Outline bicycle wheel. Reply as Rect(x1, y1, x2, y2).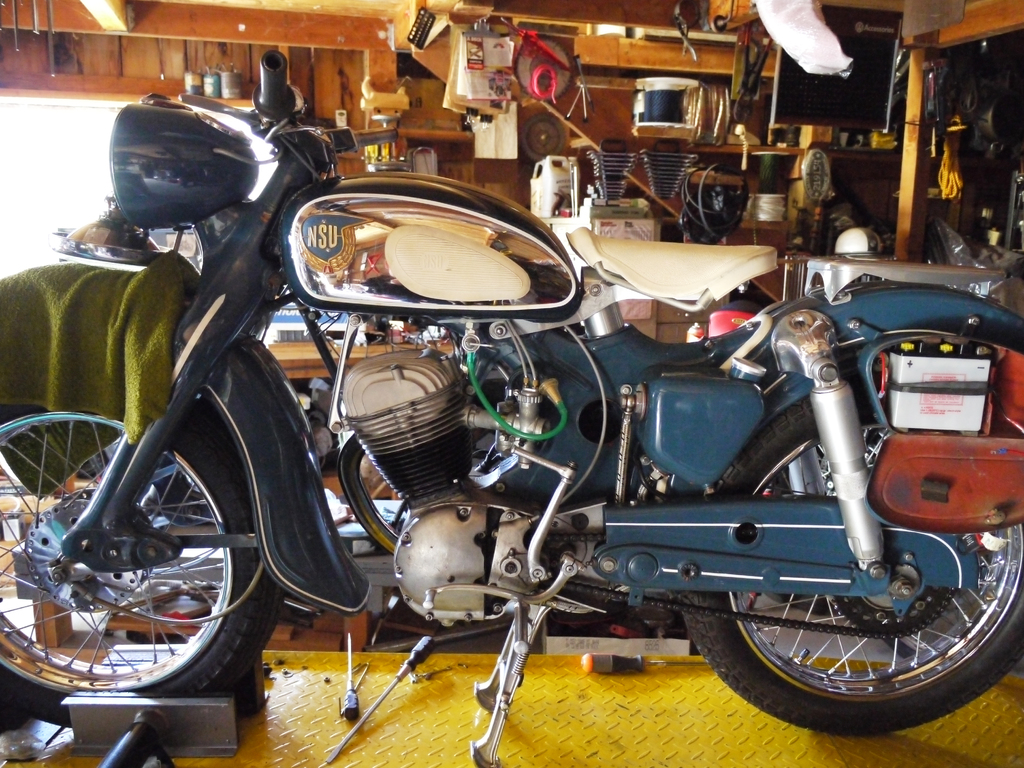
Rect(7, 381, 259, 733).
